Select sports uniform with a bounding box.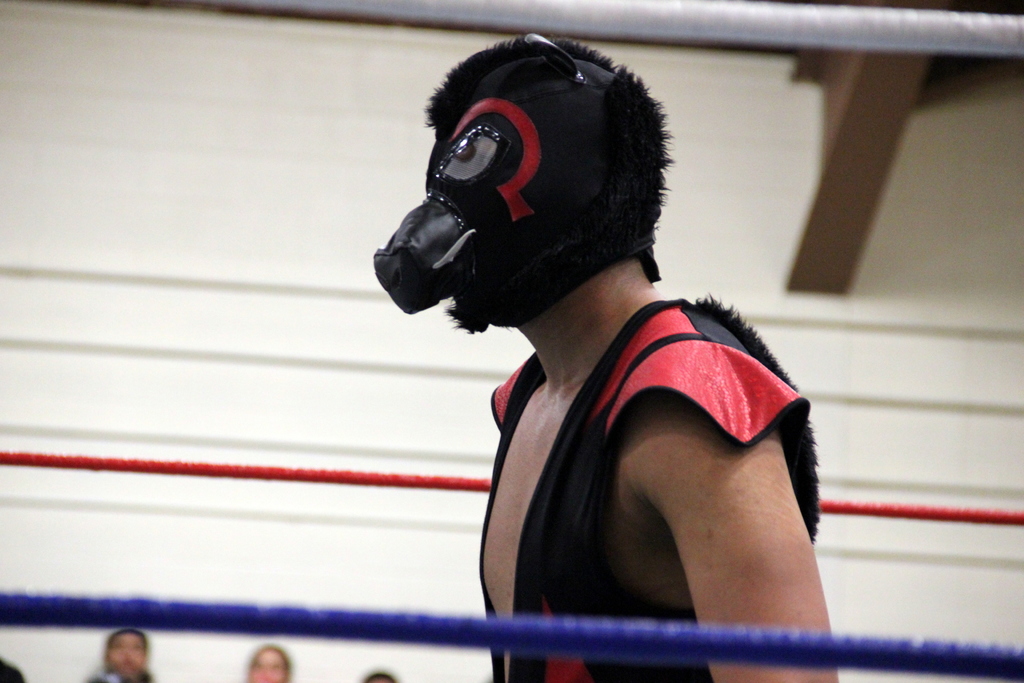
371/29/822/682.
